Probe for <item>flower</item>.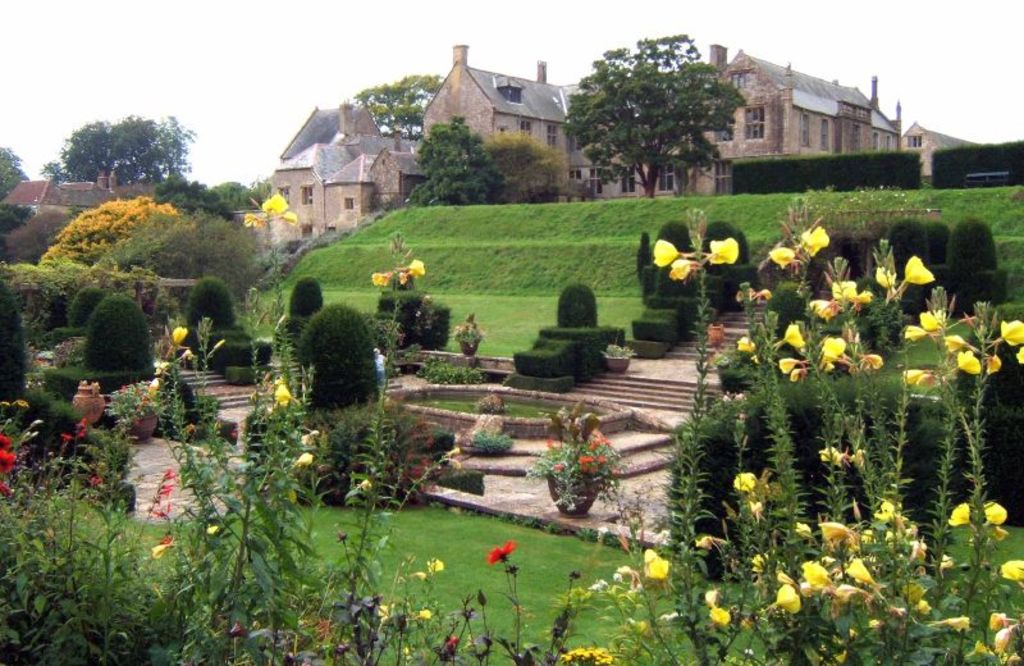
Probe result: box(904, 252, 937, 287).
